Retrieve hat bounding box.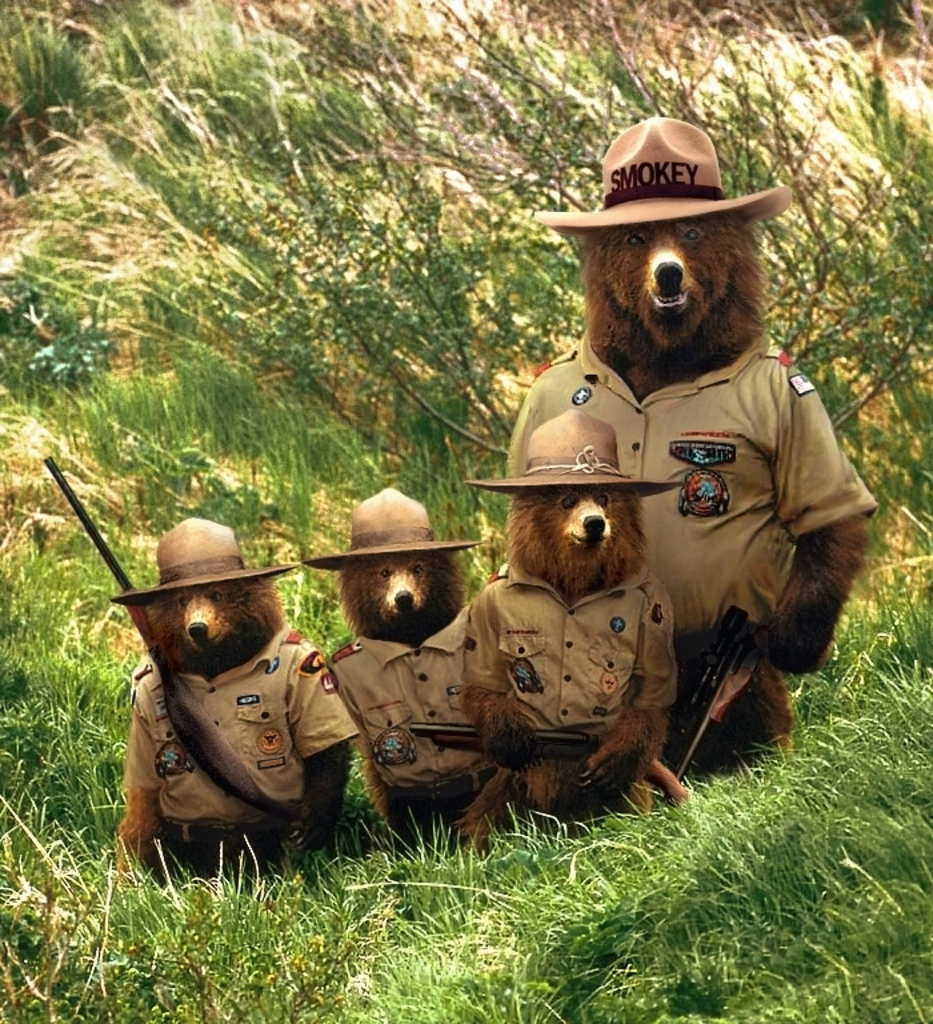
Bounding box: [303, 487, 484, 575].
